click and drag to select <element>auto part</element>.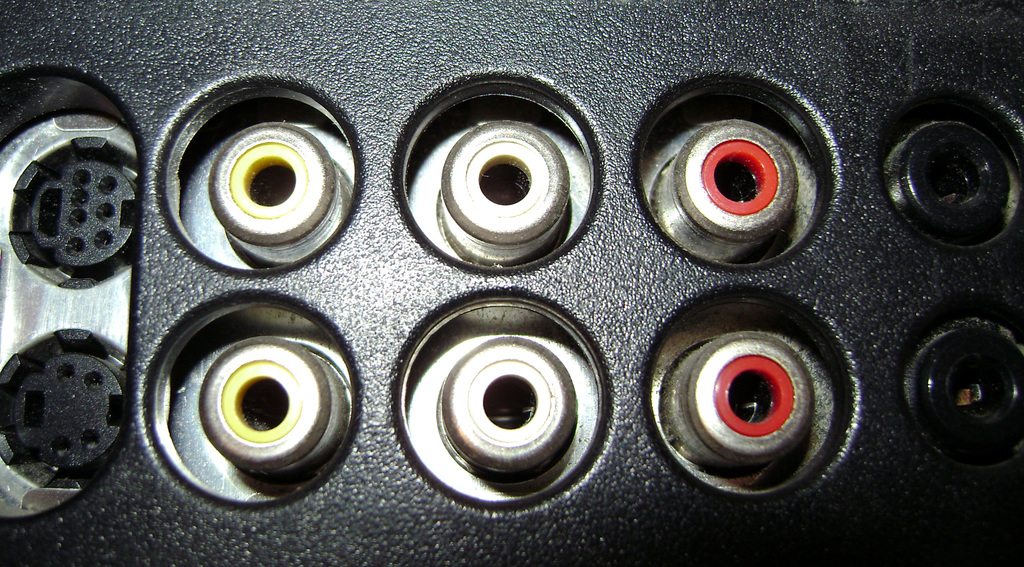
Selection: 655/120/822/258.
